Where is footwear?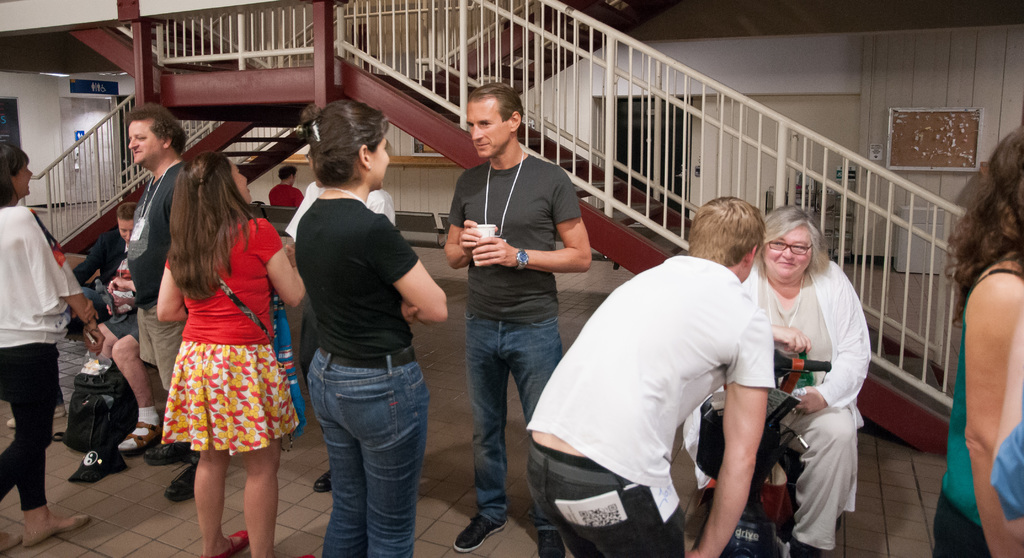
pyautogui.locateOnScreen(6, 404, 68, 430).
